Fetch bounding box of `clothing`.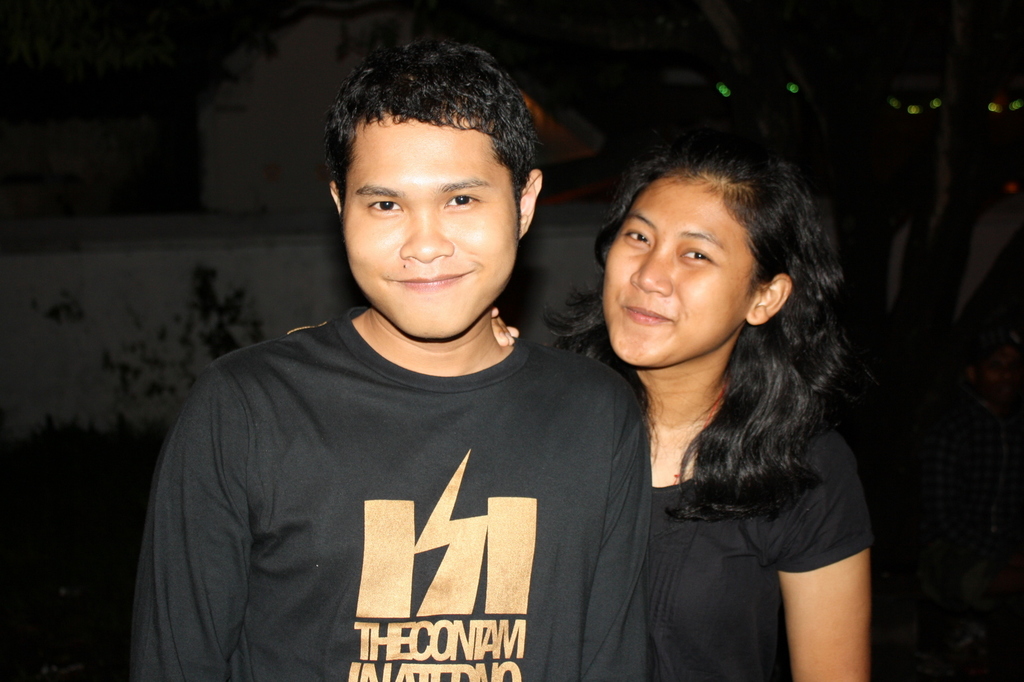
Bbox: <bbox>644, 407, 873, 681</bbox>.
